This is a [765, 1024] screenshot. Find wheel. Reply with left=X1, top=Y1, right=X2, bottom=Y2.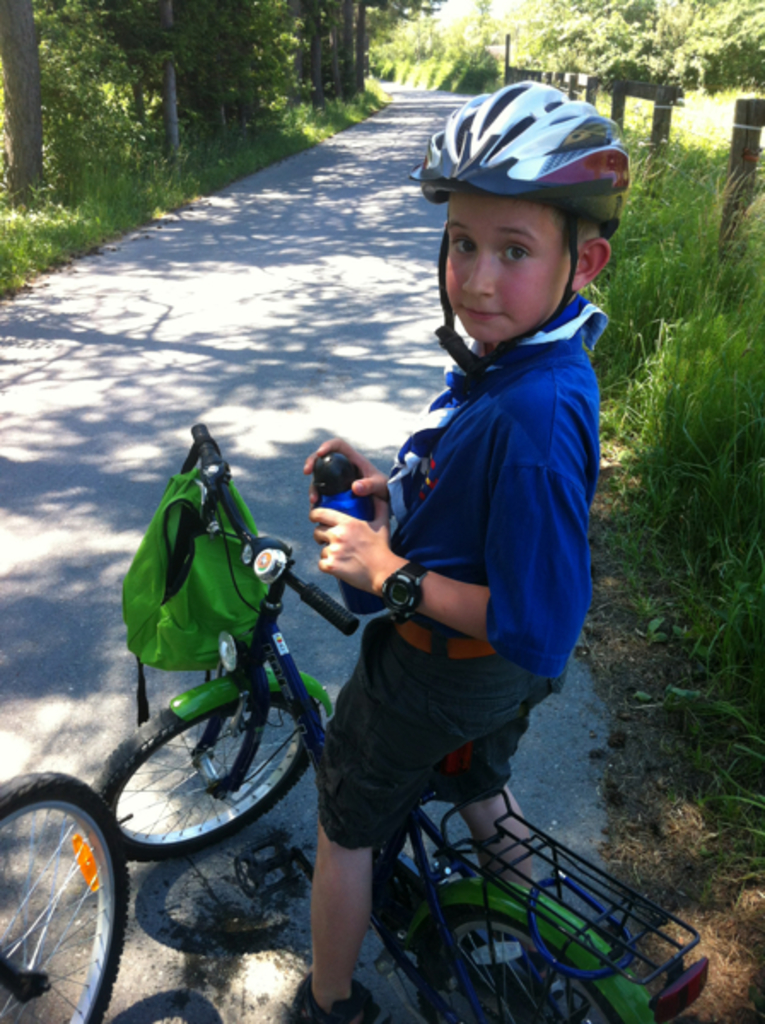
left=91, top=710, right=321, bottom=858.
